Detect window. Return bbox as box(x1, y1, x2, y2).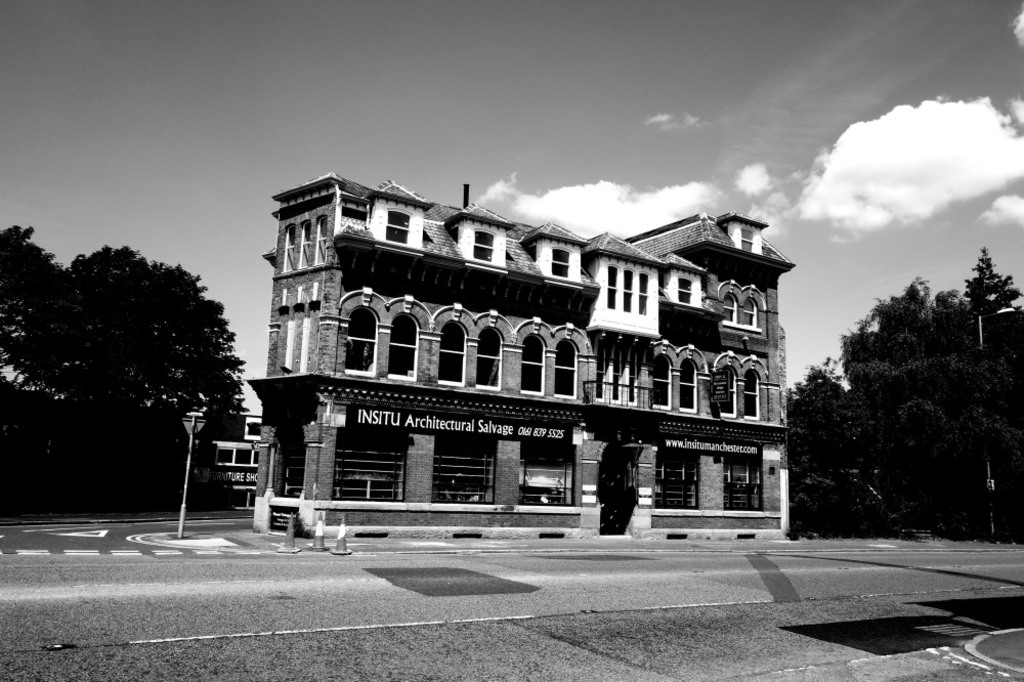
box(213, 444, 258, 468).
